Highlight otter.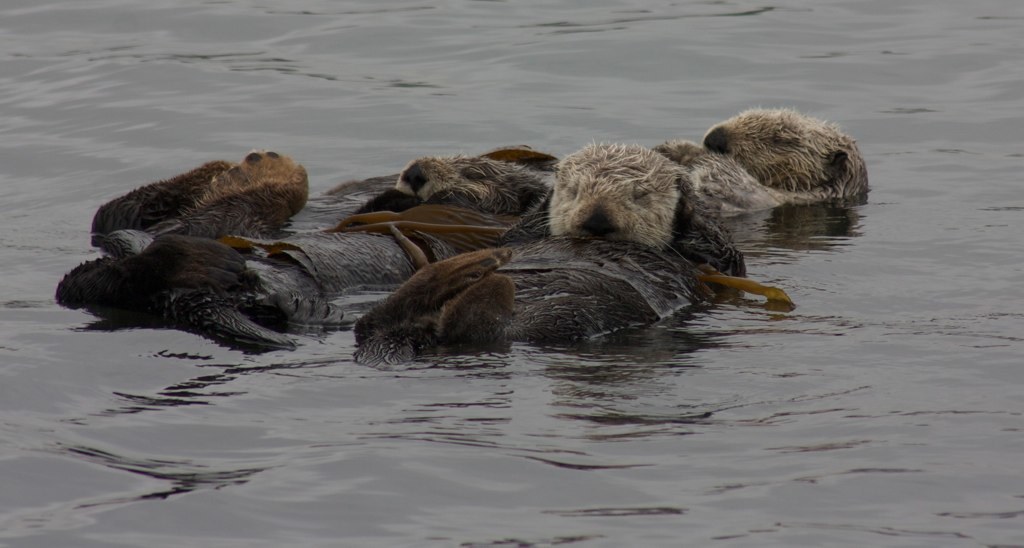
Highlighted region: 529, 109, 865, 258.
